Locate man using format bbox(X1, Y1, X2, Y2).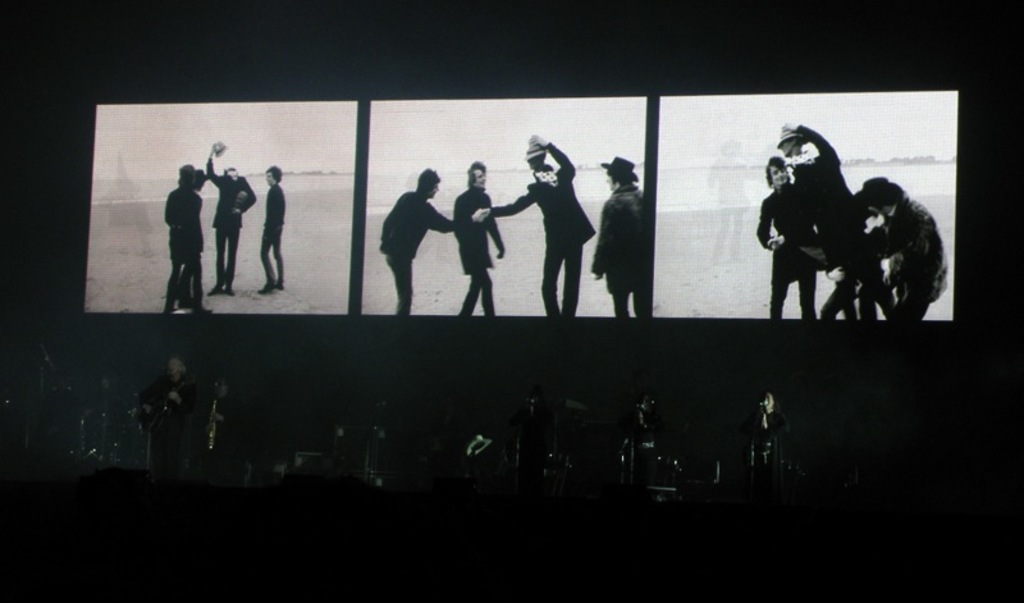
bbox(863, 177, 950, 326).
